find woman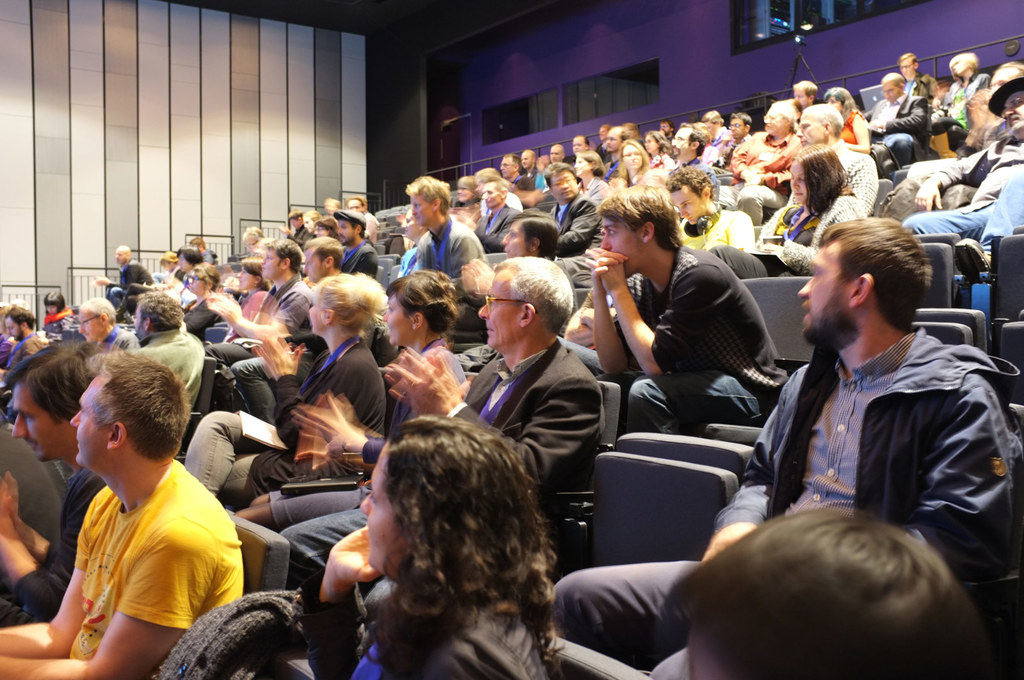
449,175,483,228
